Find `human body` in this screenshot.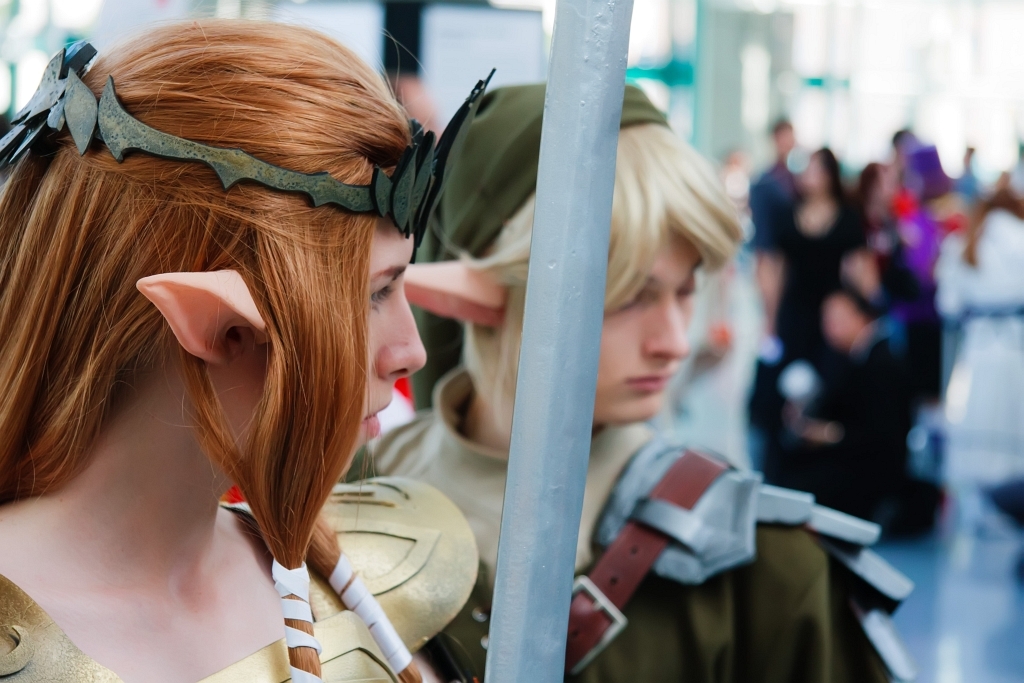
The bounding box for `human body` is <box>0,17,481,682</box>.
